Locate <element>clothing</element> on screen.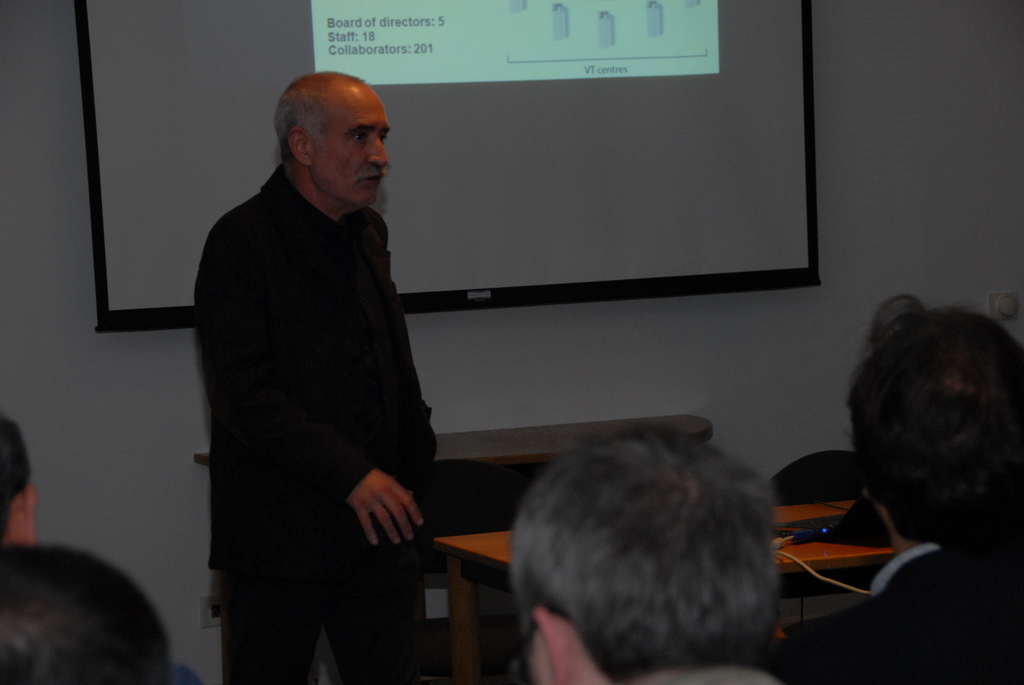
On screen at (769,537,1023,684).
